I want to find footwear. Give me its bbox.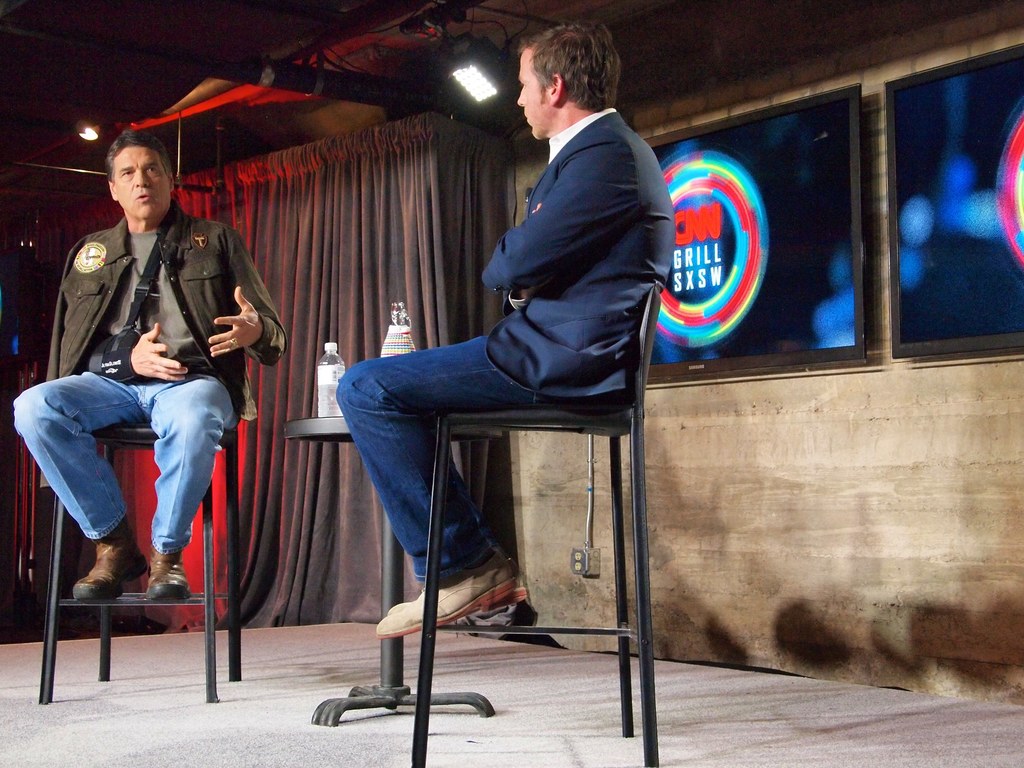
bbox=[144, 538, 195, 602].
